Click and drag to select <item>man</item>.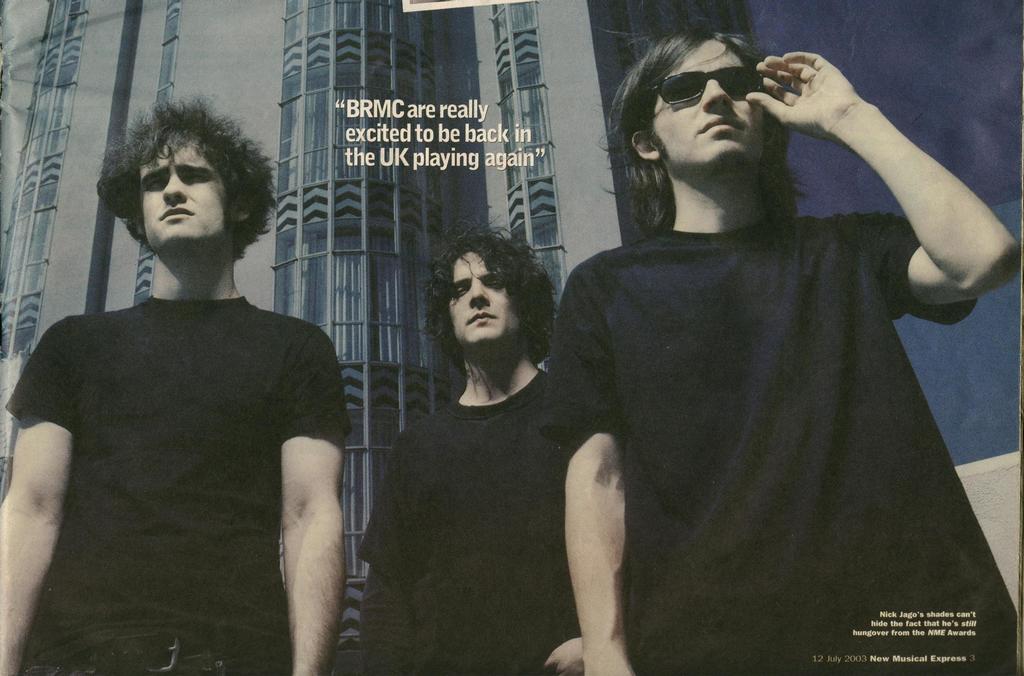
Selection: detection(514, 0, 1002, 665).
